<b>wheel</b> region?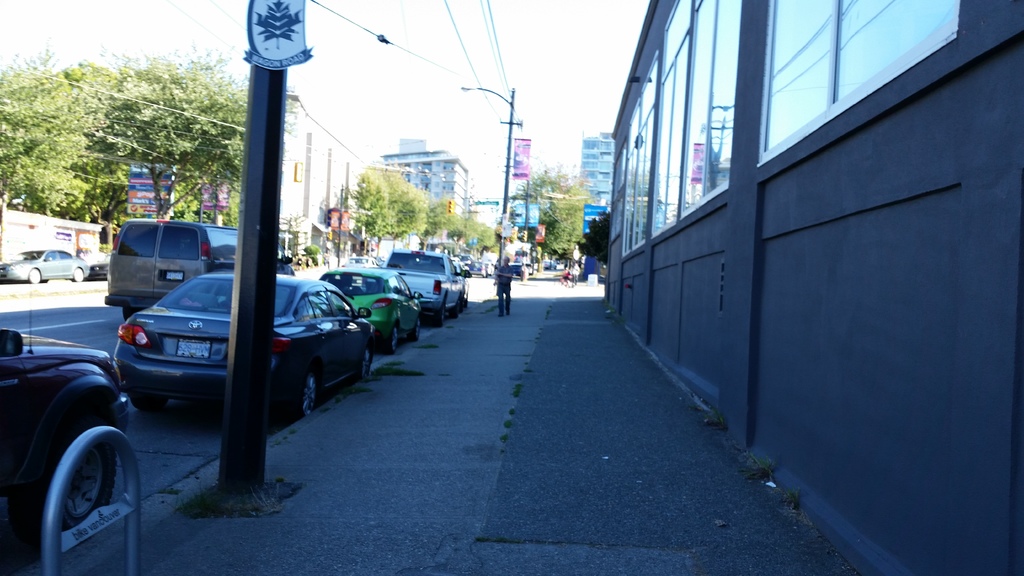
68, 265, 89, 284
